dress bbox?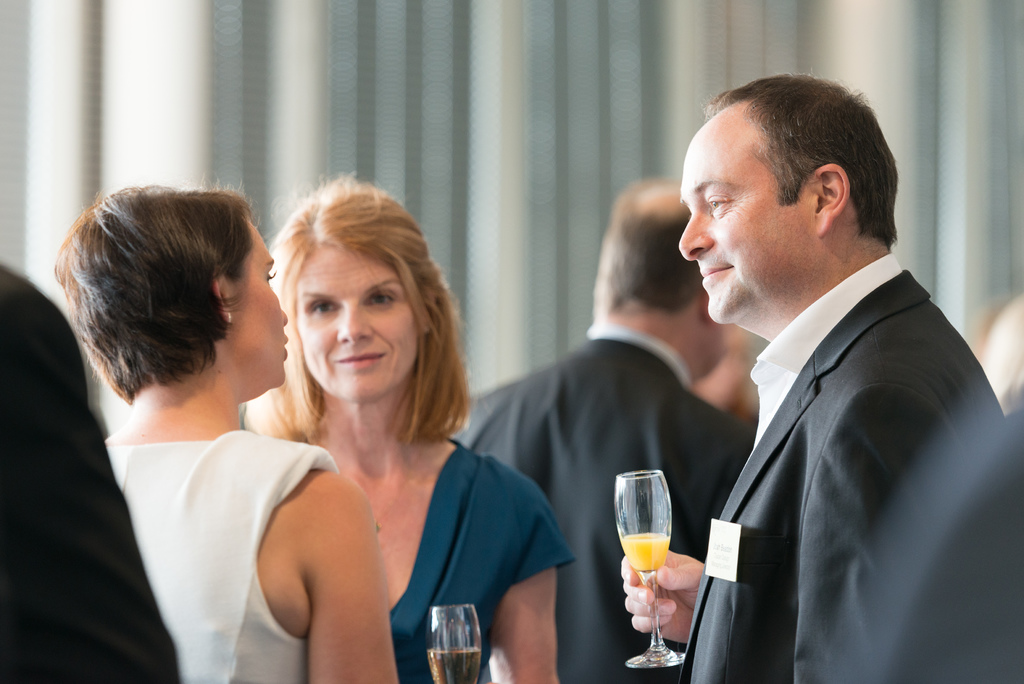
[left=109, top=427, right=336, bottom=683]
